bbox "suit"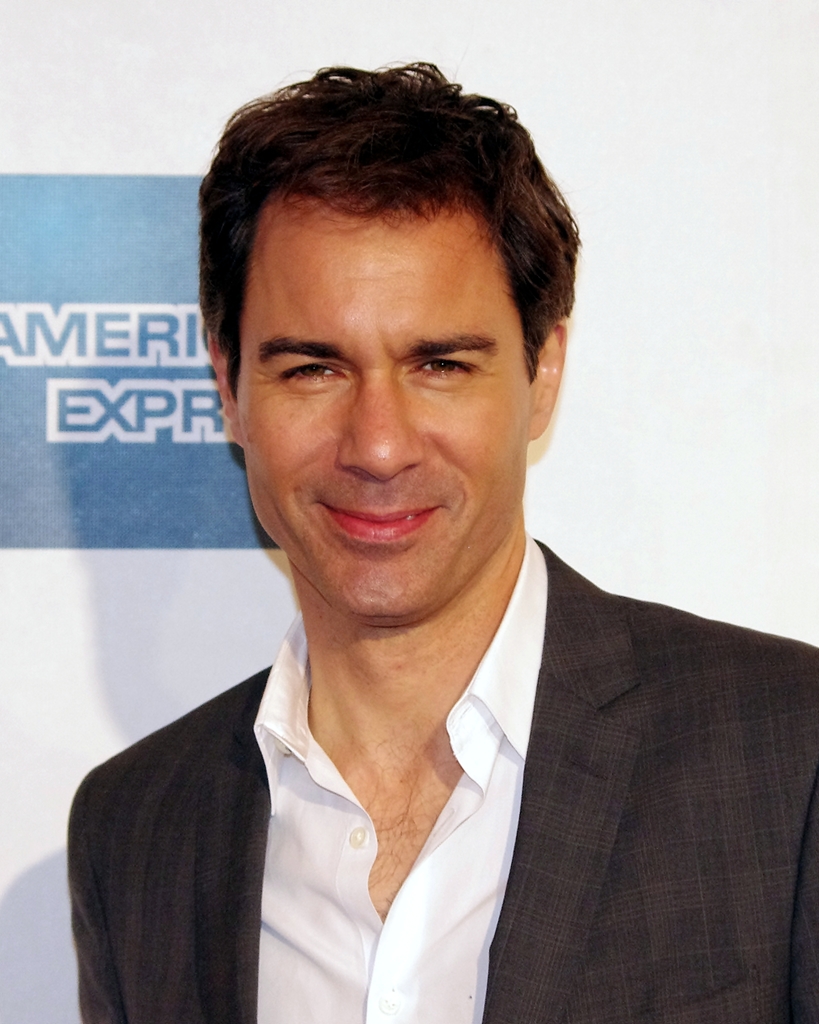
76,532,818,1018
